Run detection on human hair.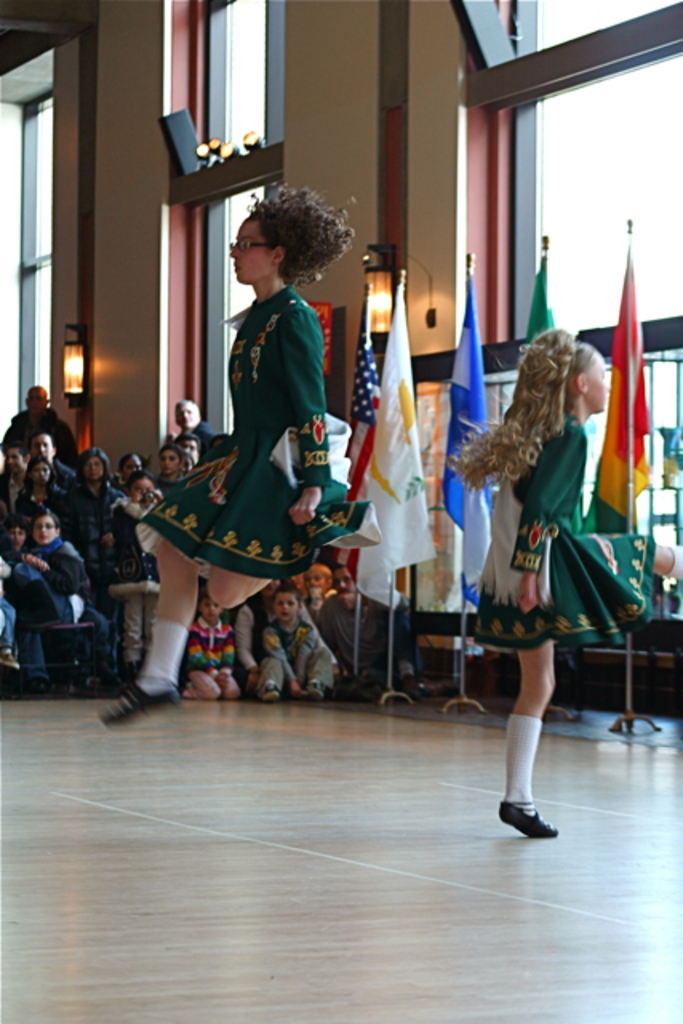
Result: <region>75, 450, 110, 502</region>.
